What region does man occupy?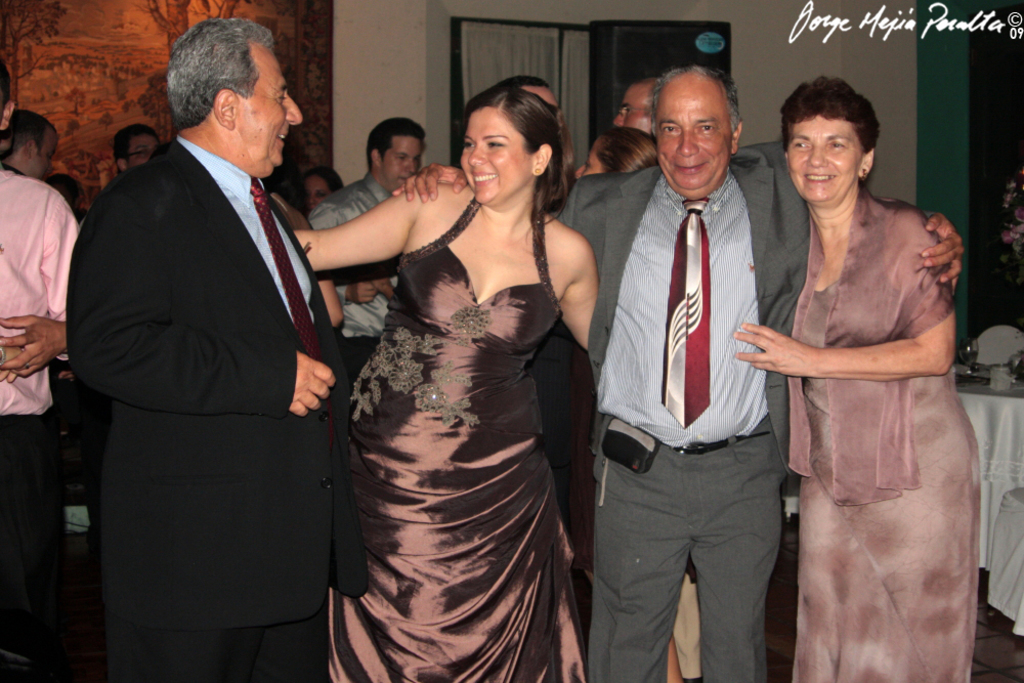
bbox(494, 73, 563, 158).
